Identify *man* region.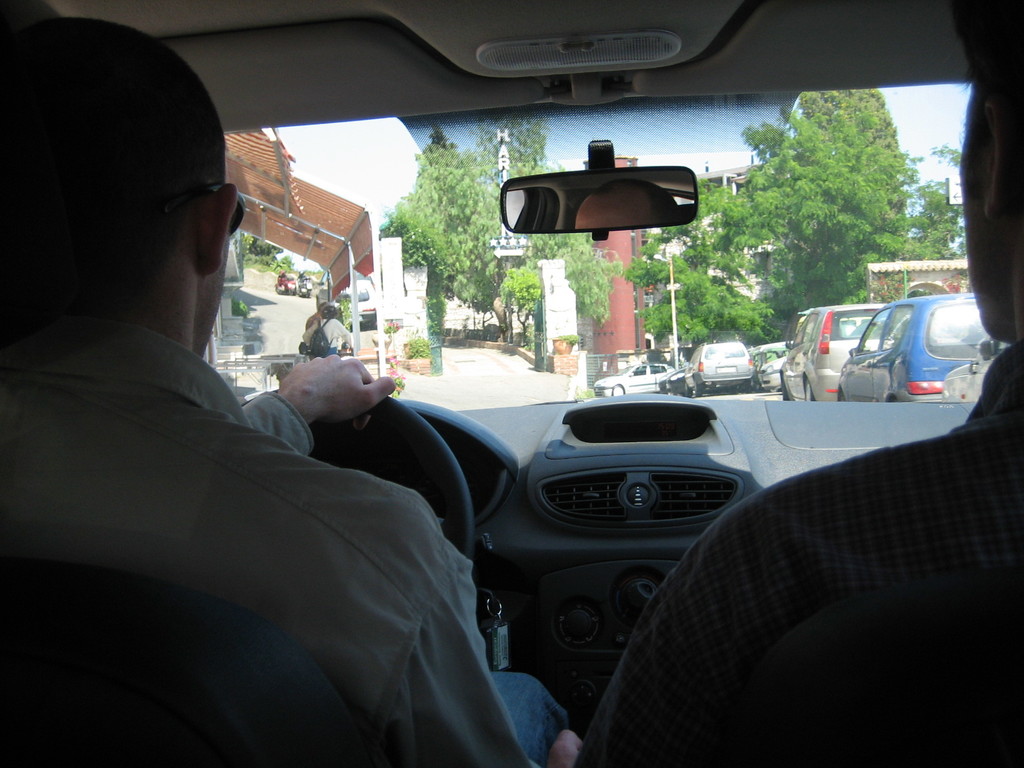
Region: BBox(17, 123, 474, 748).
